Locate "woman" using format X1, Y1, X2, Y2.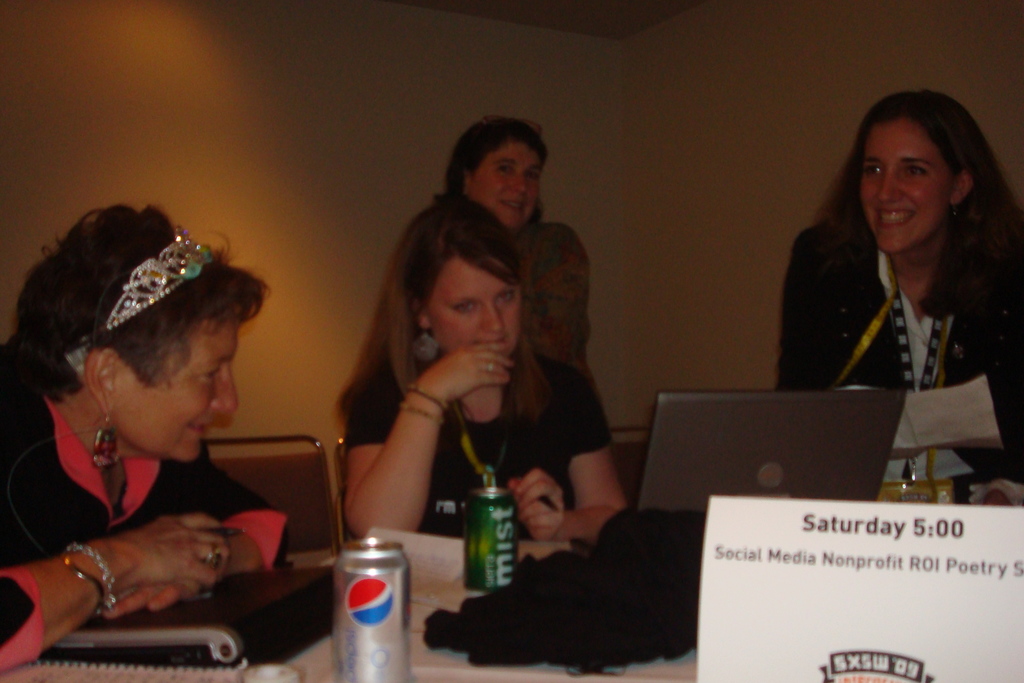
0, 199, 273, 676.
